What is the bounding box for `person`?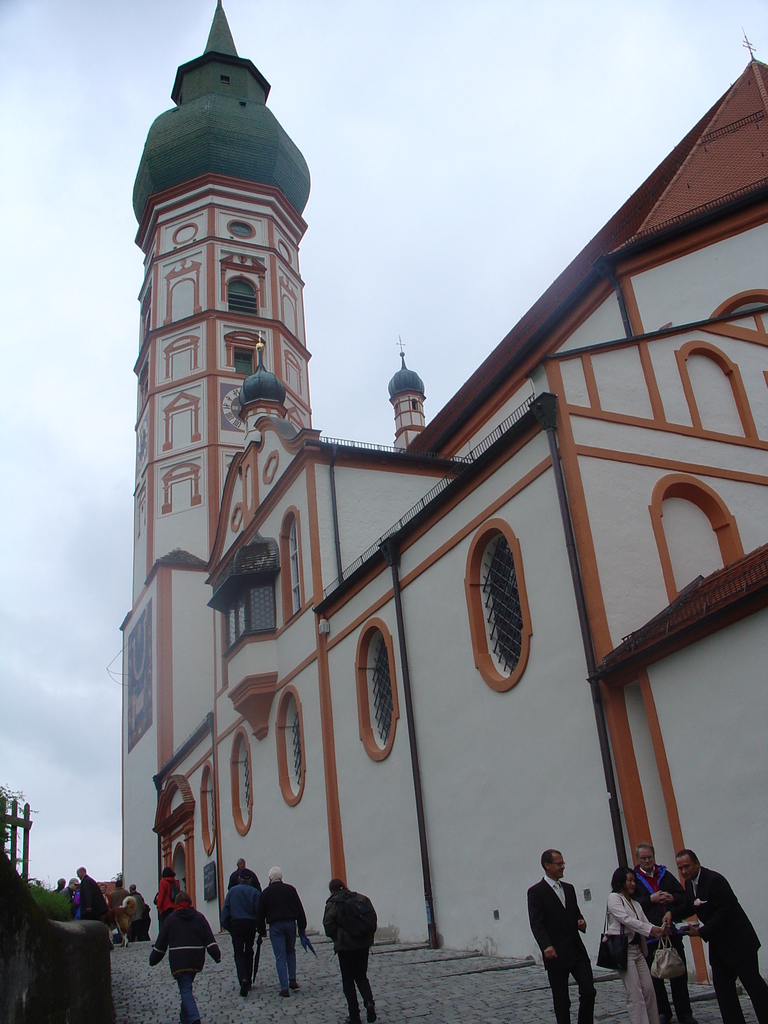
select_region(524, 847, 601, 1023).
